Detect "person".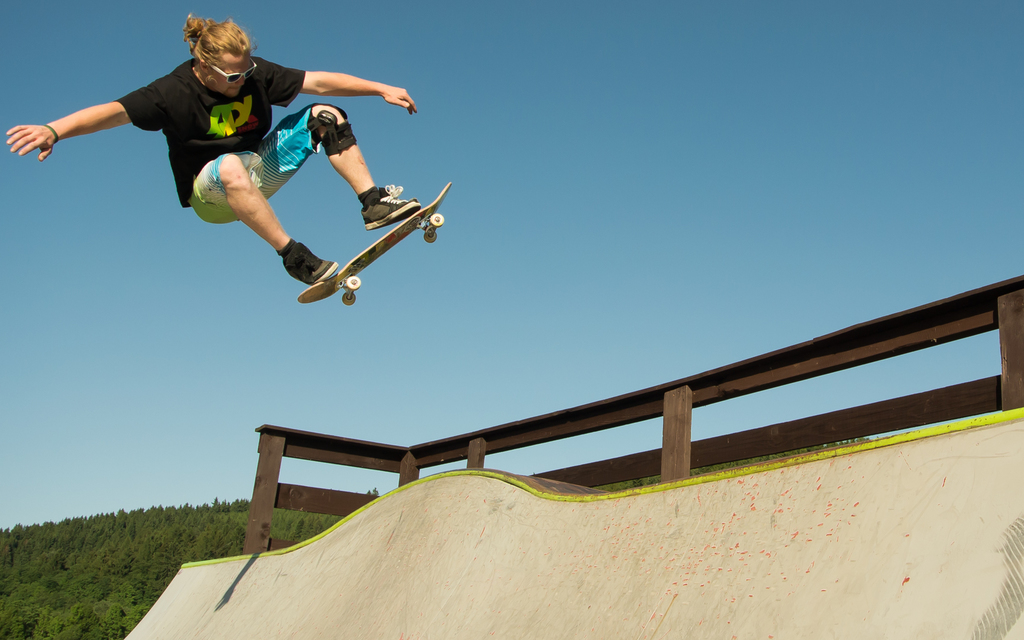
Detected at 63 6 433 335.
